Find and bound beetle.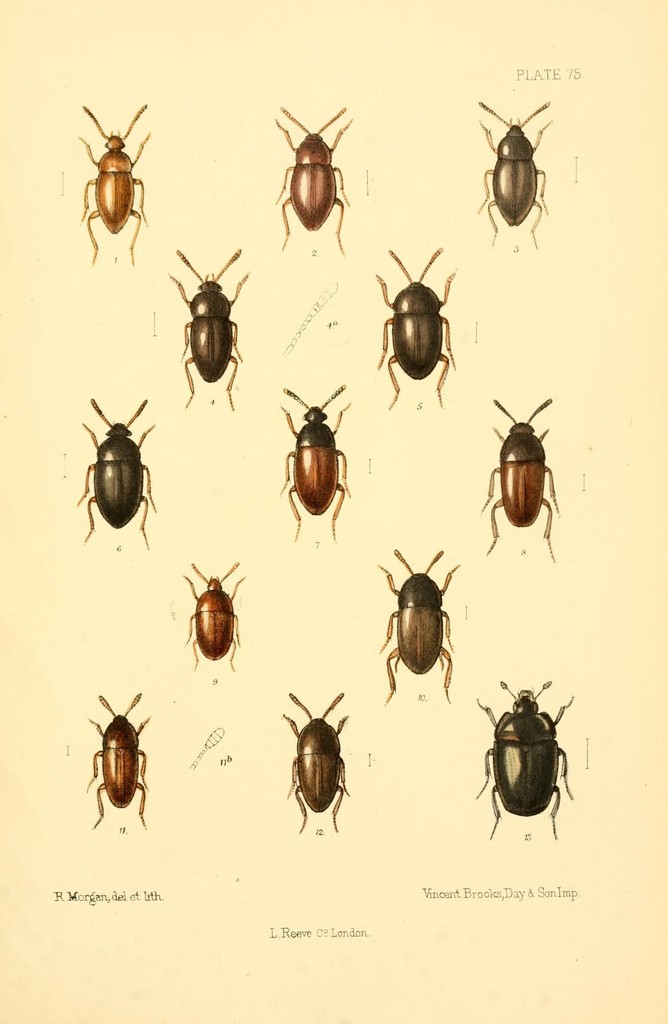
Bound: detection(174, 248, 260, 398).
